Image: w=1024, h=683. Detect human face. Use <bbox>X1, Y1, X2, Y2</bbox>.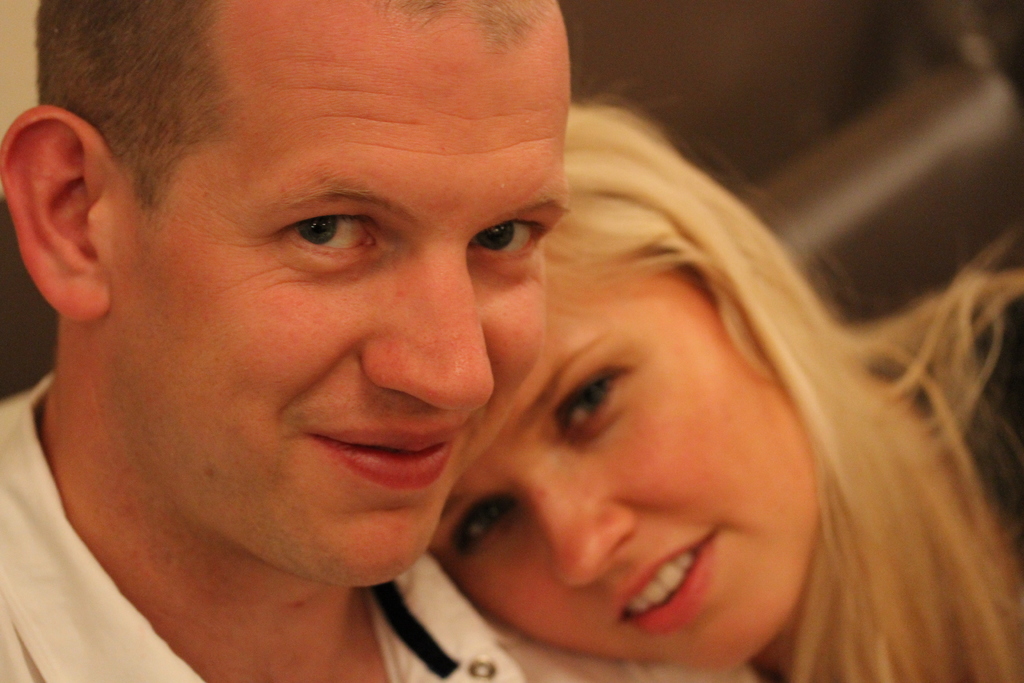
<bbox>120, 0, 572, 585</bbox>.
